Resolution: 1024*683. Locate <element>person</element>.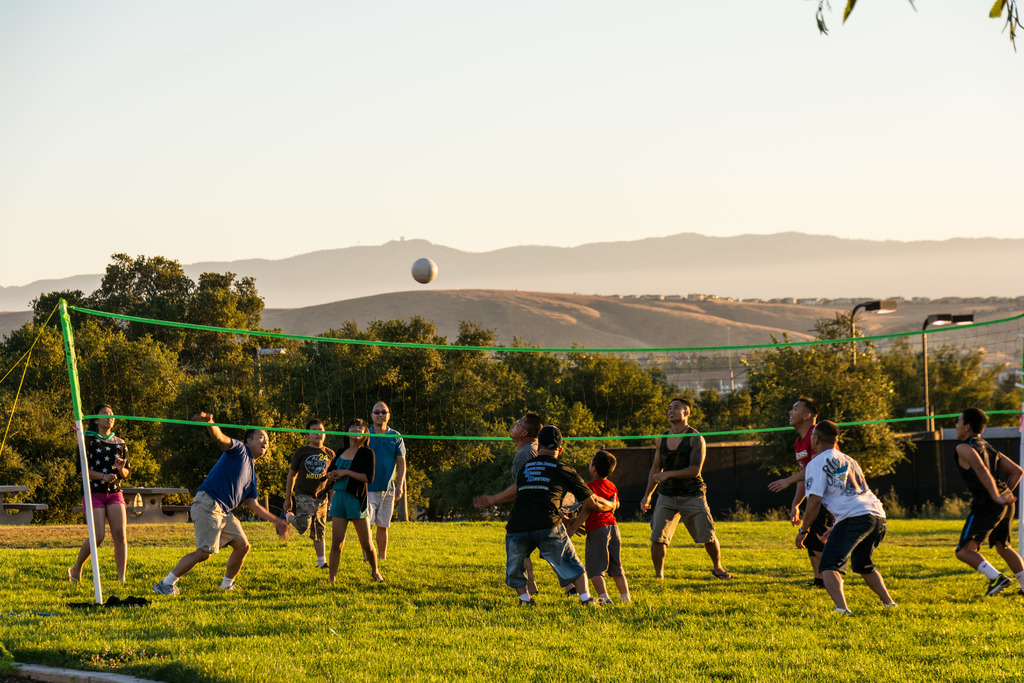
l=67, t=404, r=134, b=580.
